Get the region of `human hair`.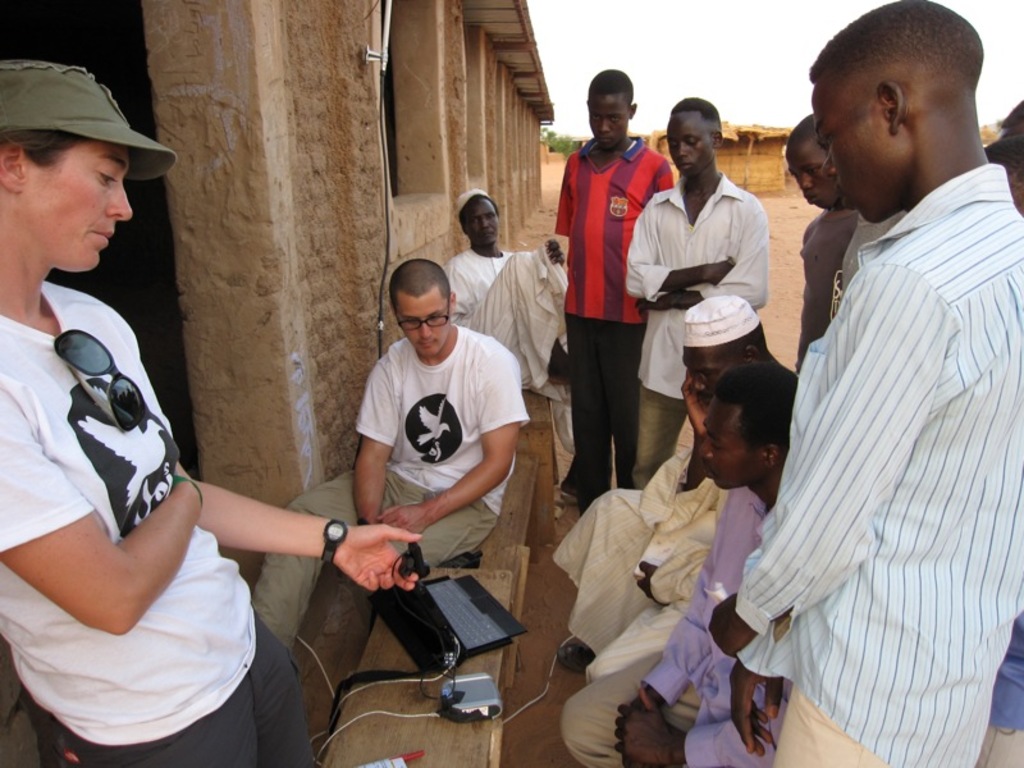
(826, 20, 979, 123).
